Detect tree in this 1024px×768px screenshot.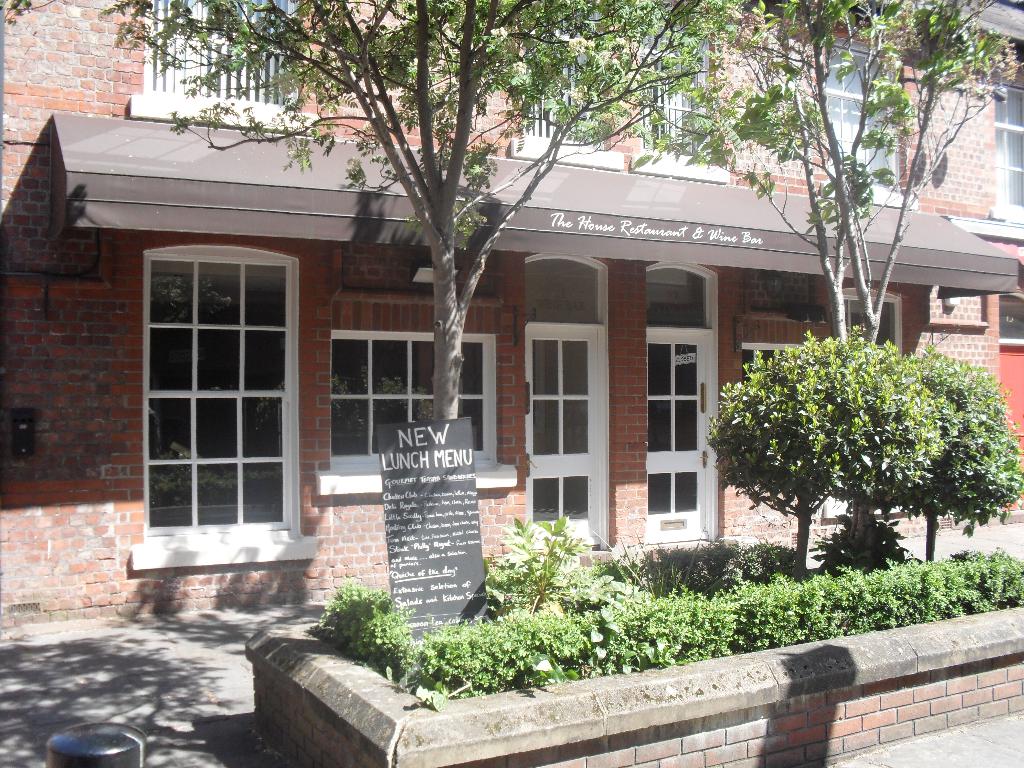
Detection: box(710, 0, 1023, 557).
